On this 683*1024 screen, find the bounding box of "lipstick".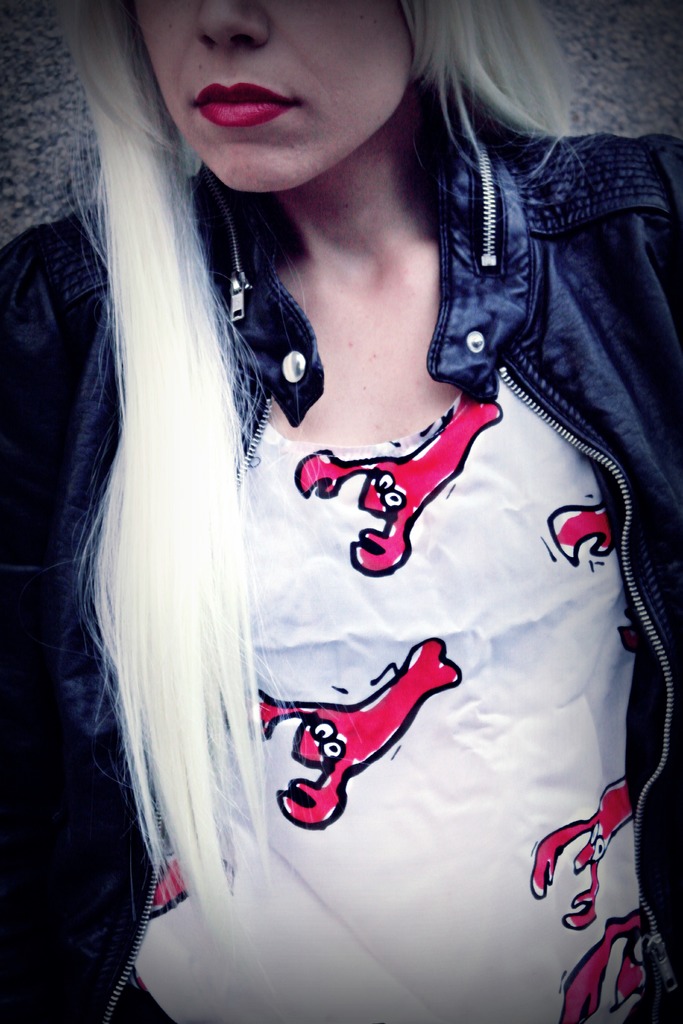
Bounding box: <region>188, 82, 292, 122</region>.
